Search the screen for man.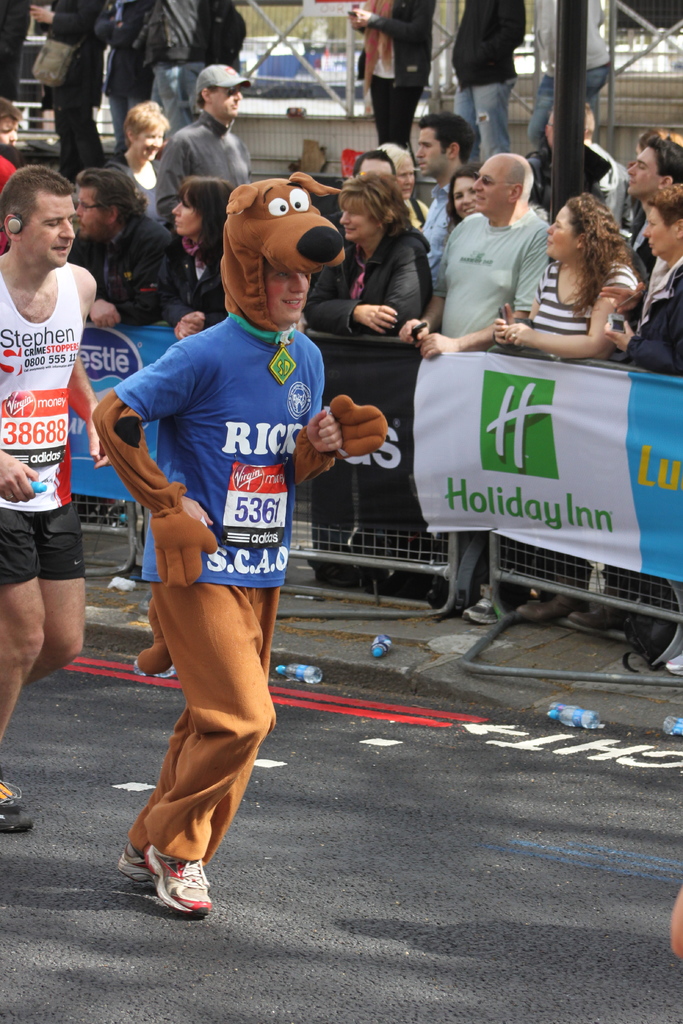
Found at [378,157,552,351].
